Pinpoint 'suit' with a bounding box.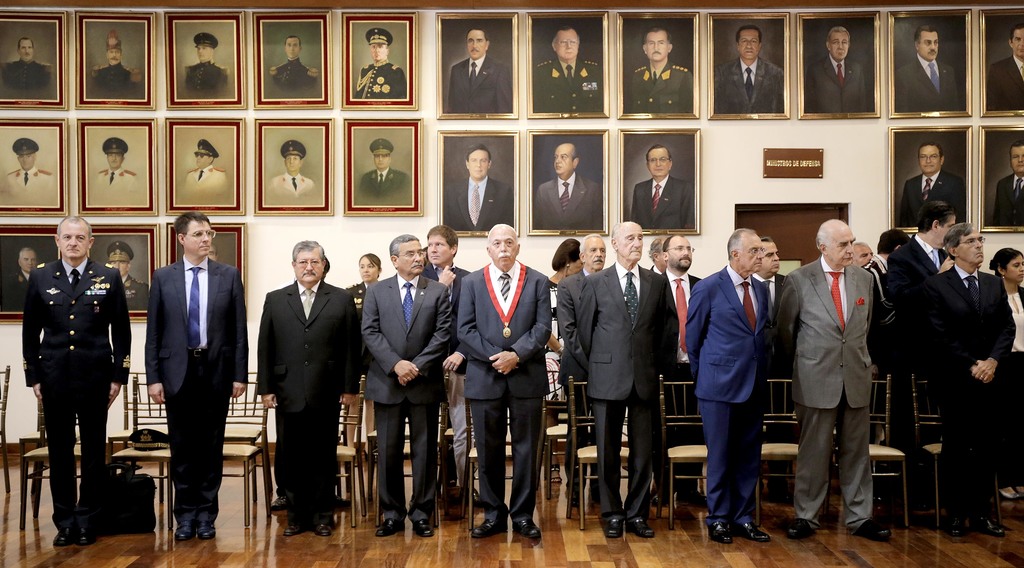
(x1=557, y1=262, x2=609, y2=490).
